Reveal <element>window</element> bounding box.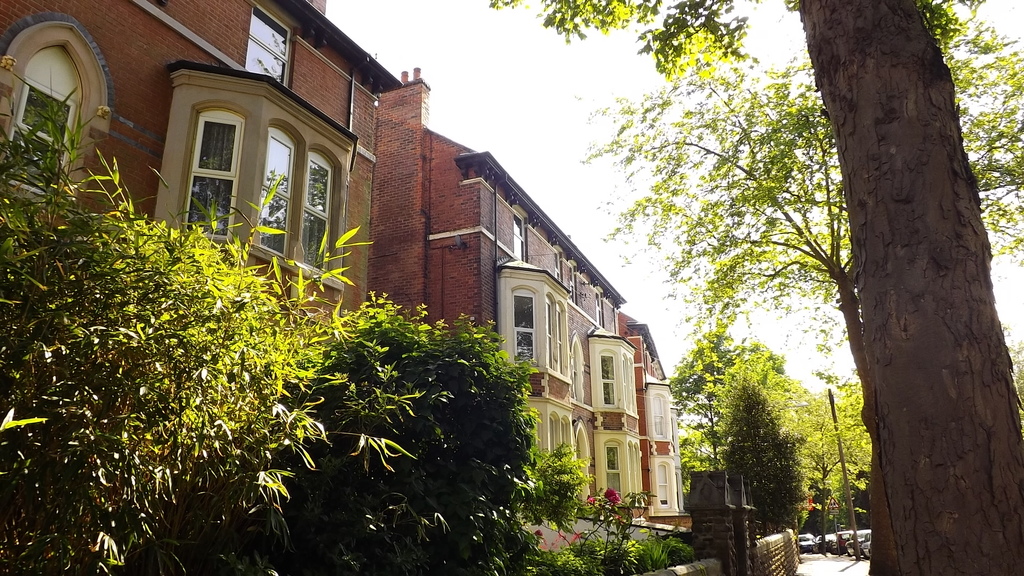
Revealed: 243, 4, 289, 87.
